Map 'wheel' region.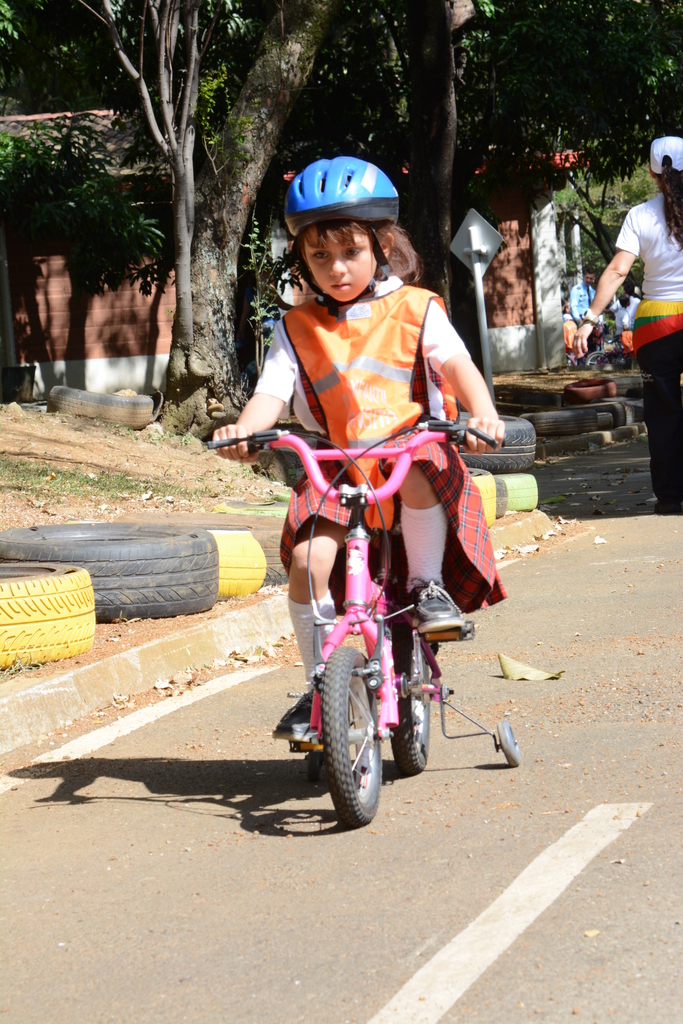
Mapped to {"left": 632, "top": 393, "right": 648, "bottom": 421}.
